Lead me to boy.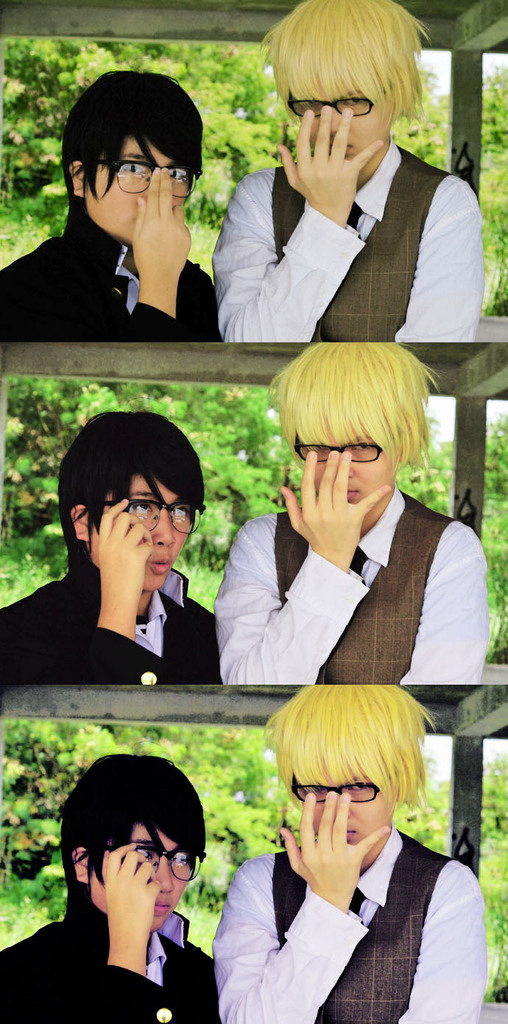
Lead to [213,341,489,683].
